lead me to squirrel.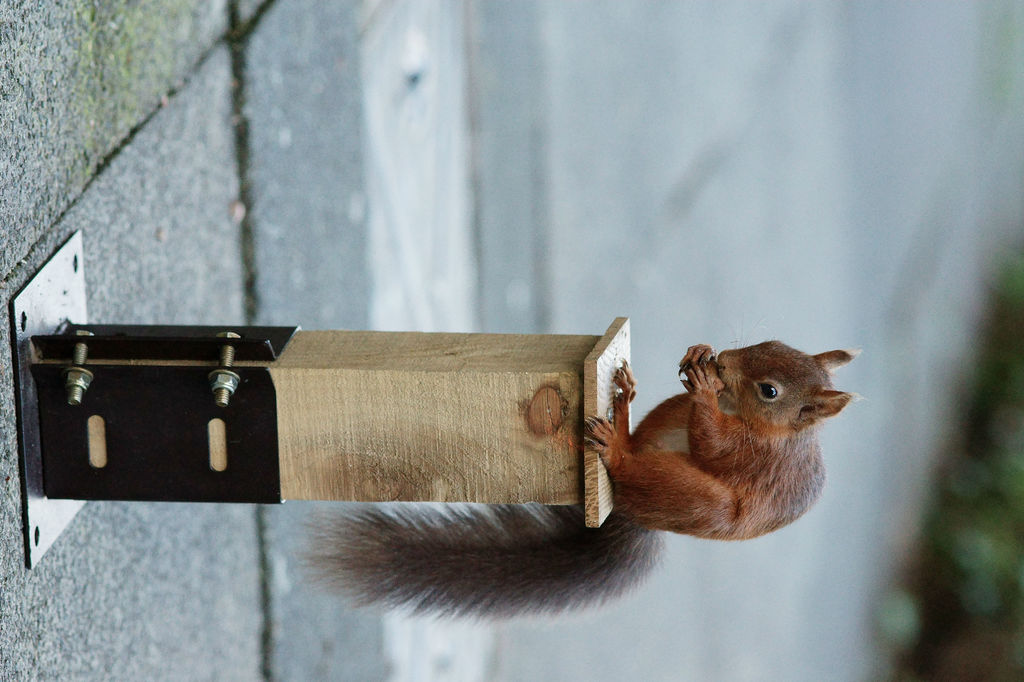
Lead to 292,338,866,620.
